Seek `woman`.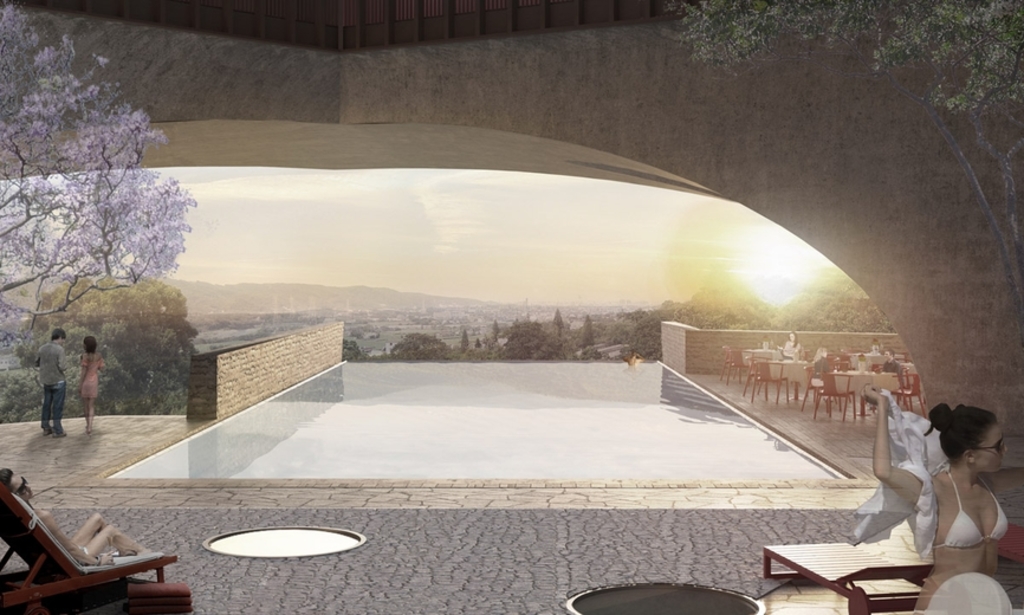
<region>914, 382, 1020, 595</region>.
